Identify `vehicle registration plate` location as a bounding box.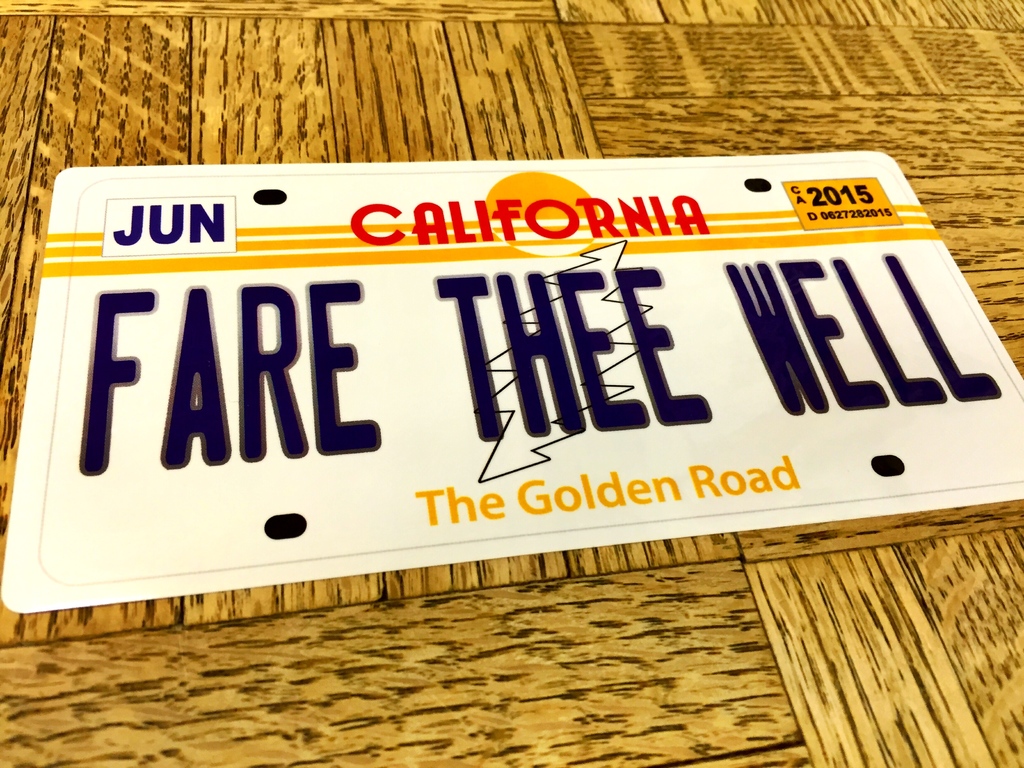
[27,141,987,577].
